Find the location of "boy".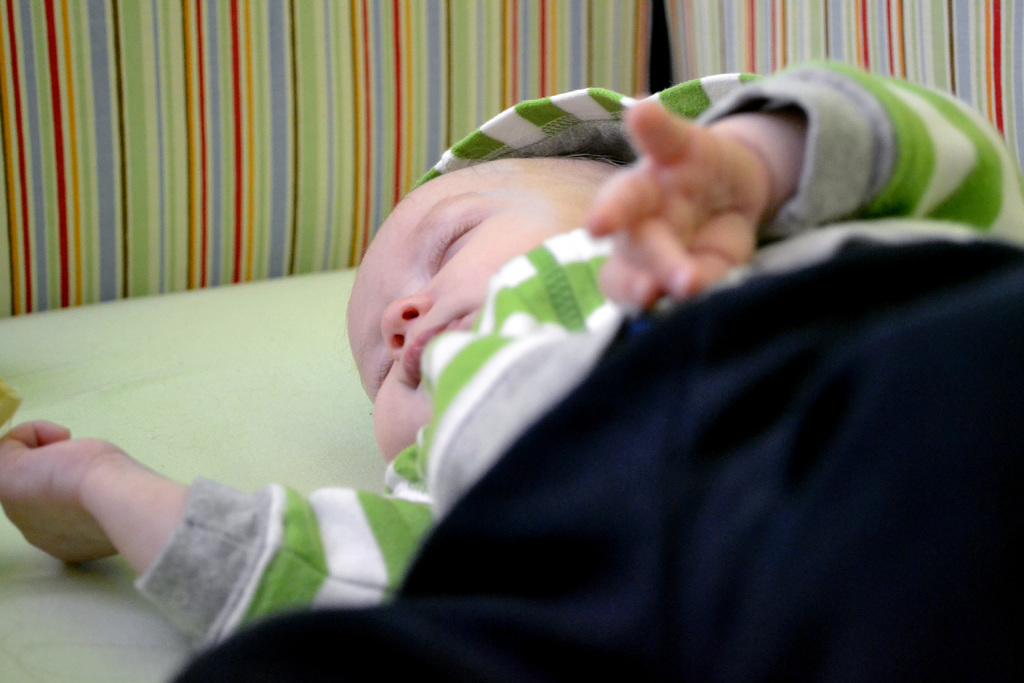
Location: bbox=[0, 59, 1023, 682].
